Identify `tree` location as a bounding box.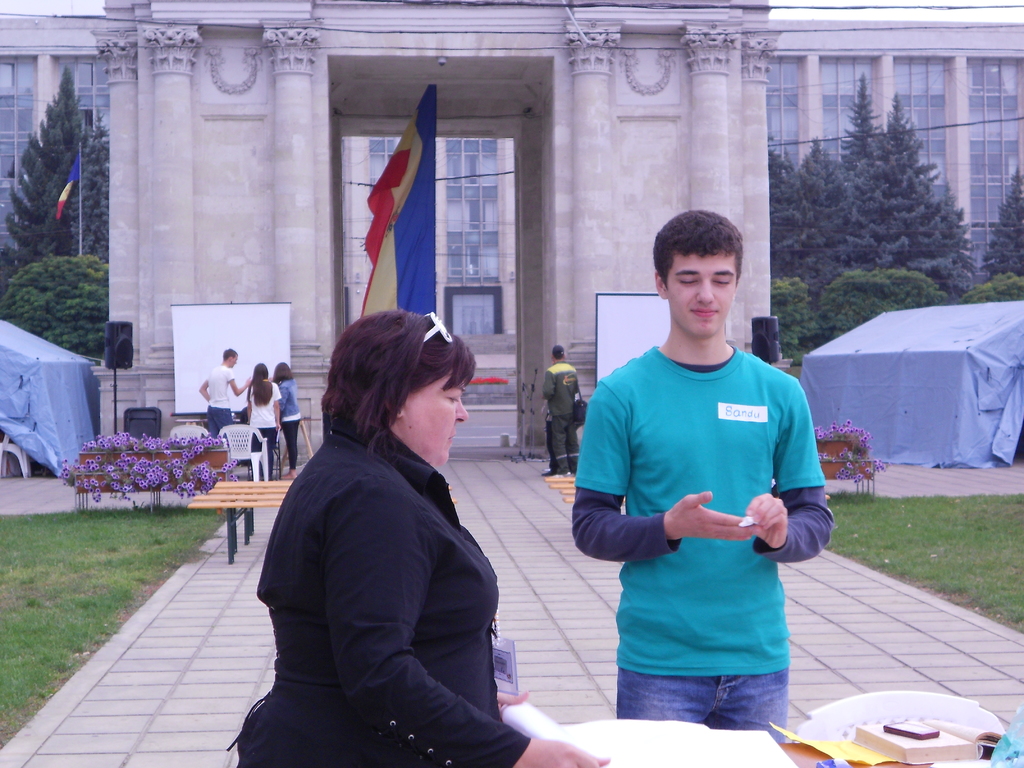
bbox=(9, 258, 108, 355).
